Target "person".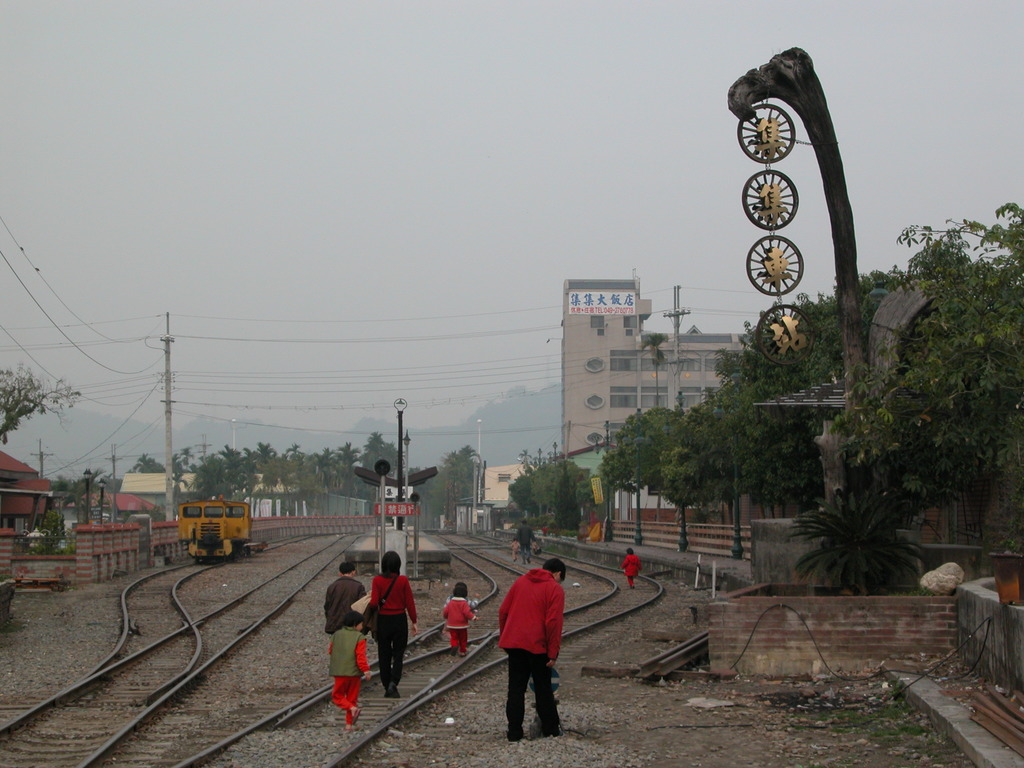
Target region: [x1=322, y1=552, x2=369, y2=636].
